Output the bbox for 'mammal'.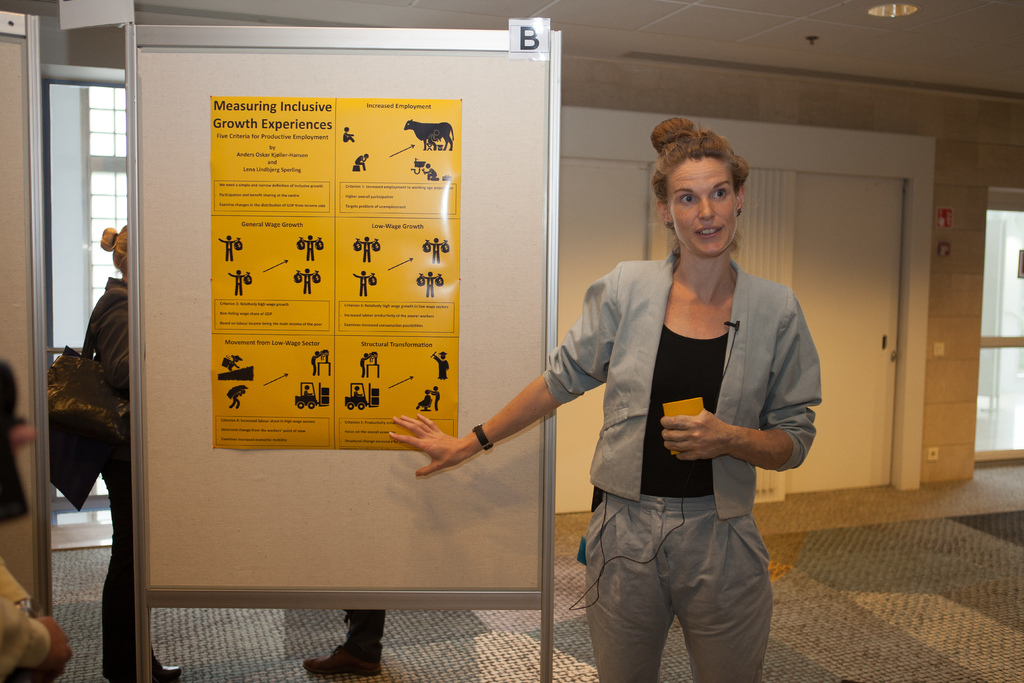
box=[295, 265, 319, 295].
